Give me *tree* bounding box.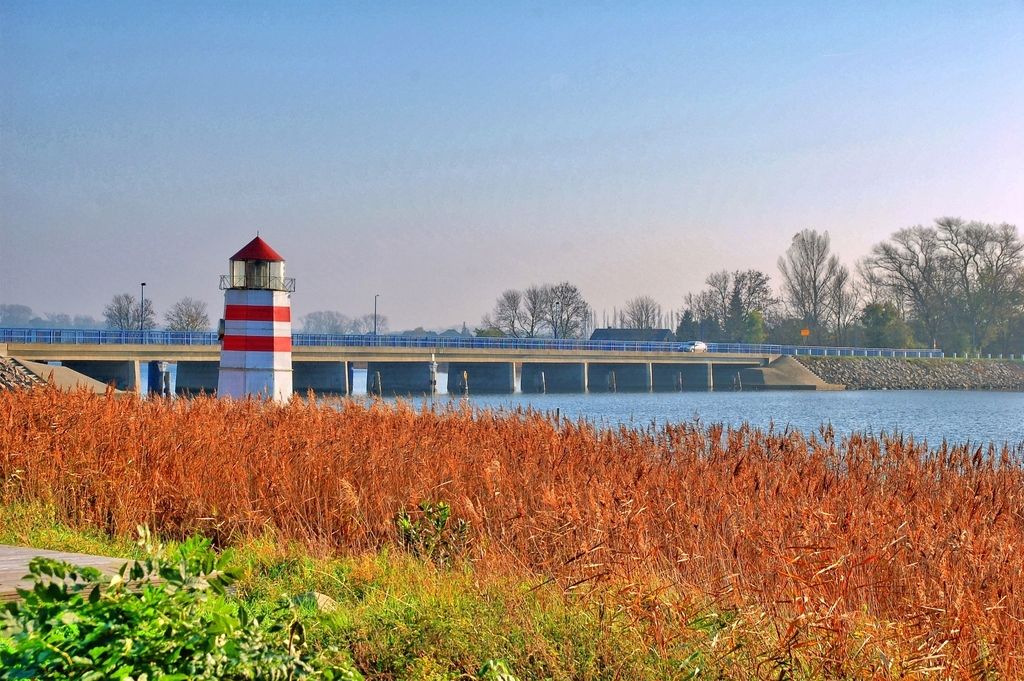
(left=680, top=268, right=777, bottom=338).
